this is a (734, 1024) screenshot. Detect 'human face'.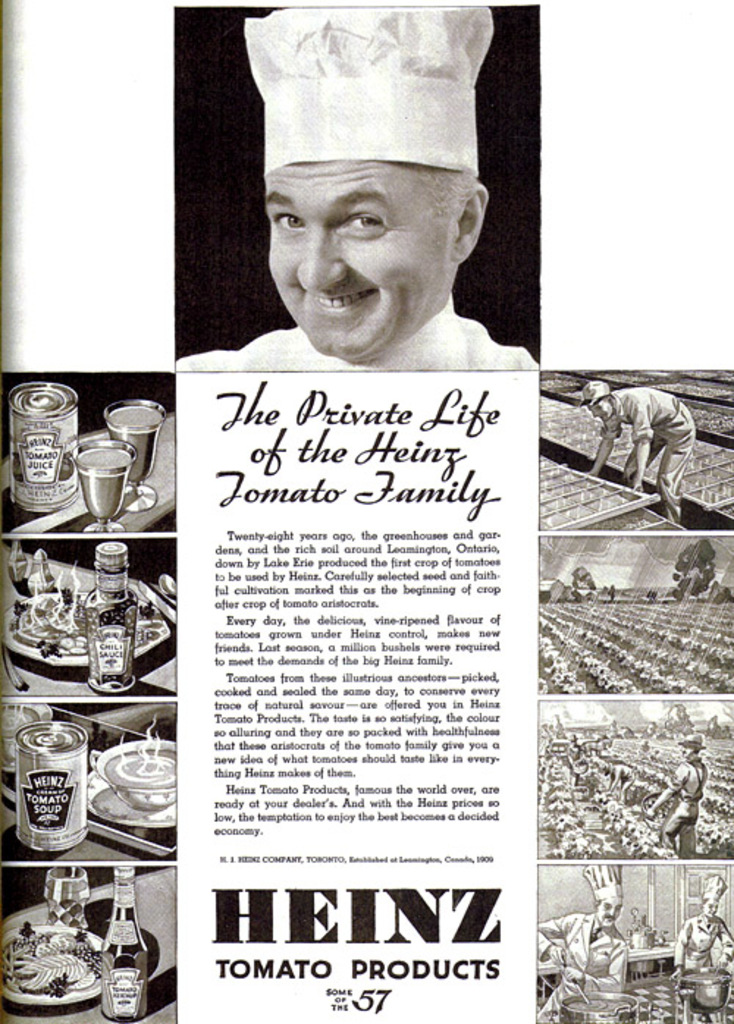
[255,157,452,361].
